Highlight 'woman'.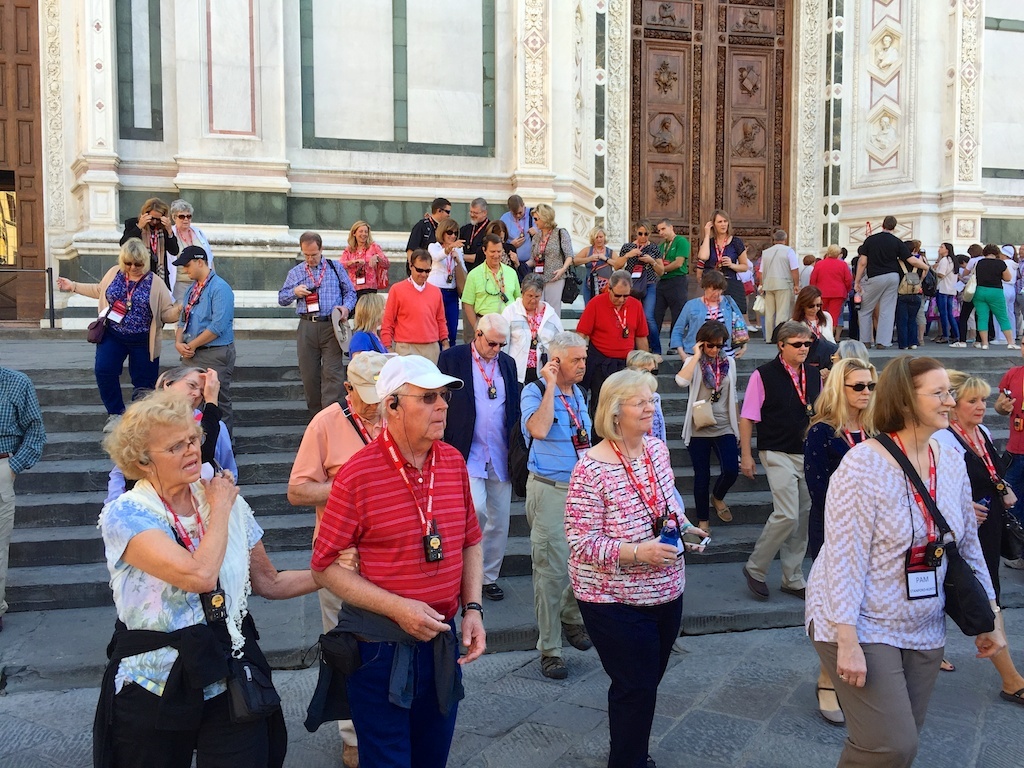
Highlighted region: BBox(51, 231, 195, 443).
